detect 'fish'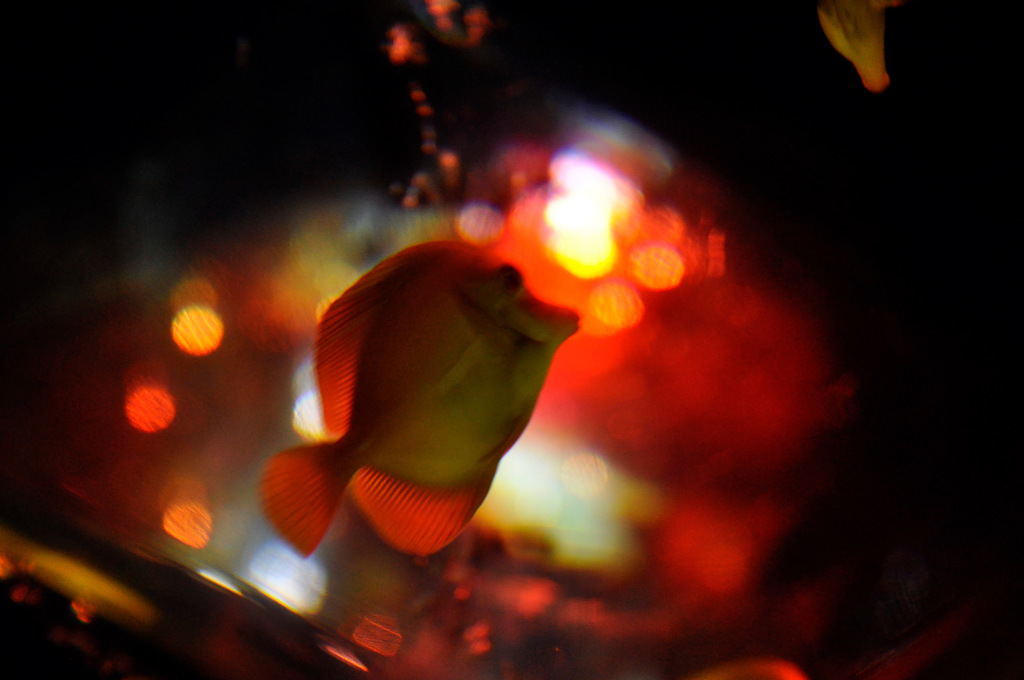
[left=234, top=222, right=595, bottom=584]
